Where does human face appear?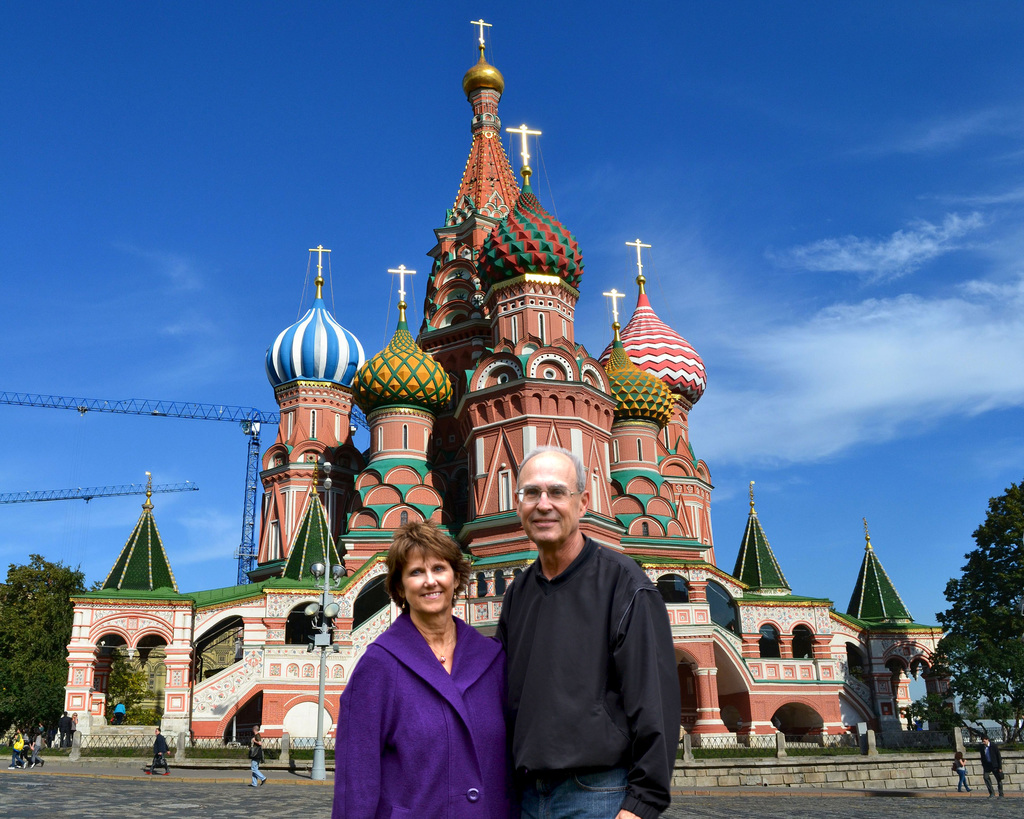
Appears at x1=397, y1=548, x2=452, y2=623.
